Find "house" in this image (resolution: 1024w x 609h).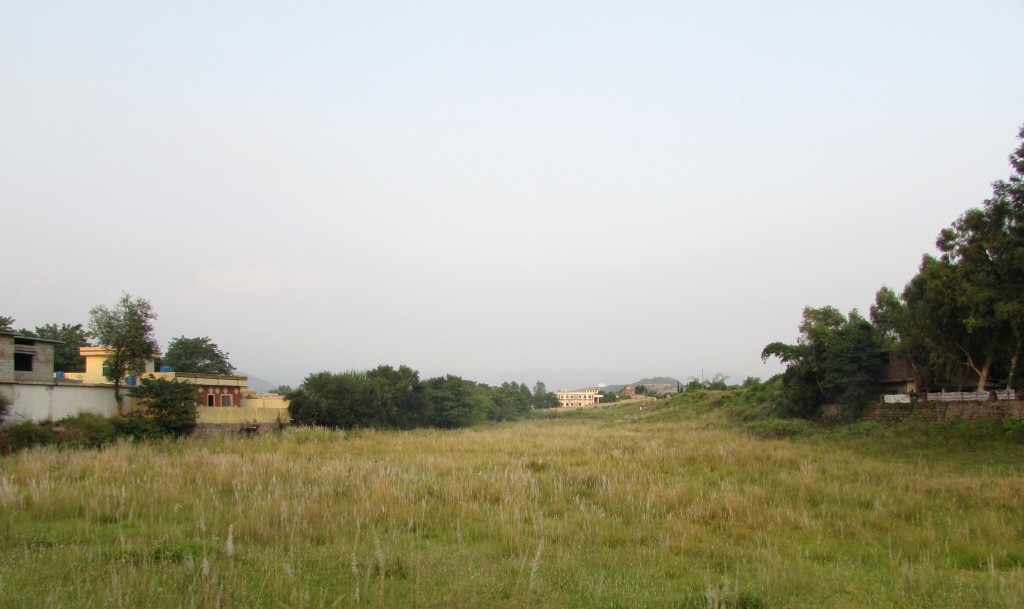
box(0, 320, 66, 390).
